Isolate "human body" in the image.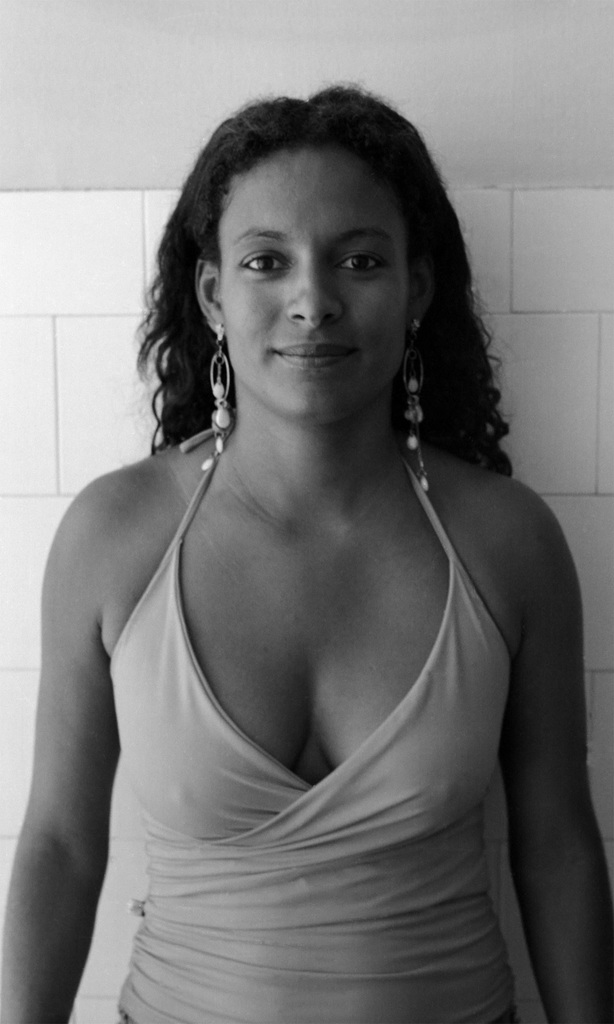
Isolated region: (0, 139, 563, 1009).
